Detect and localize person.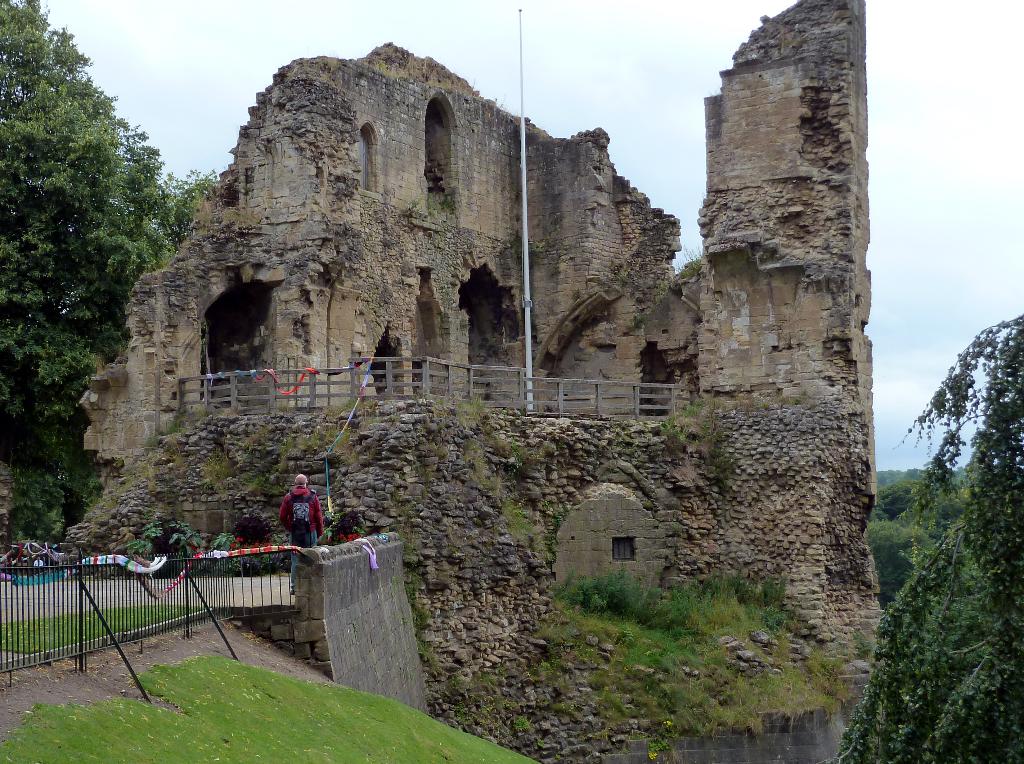
Localized at box(272, 471, 335, 555).
